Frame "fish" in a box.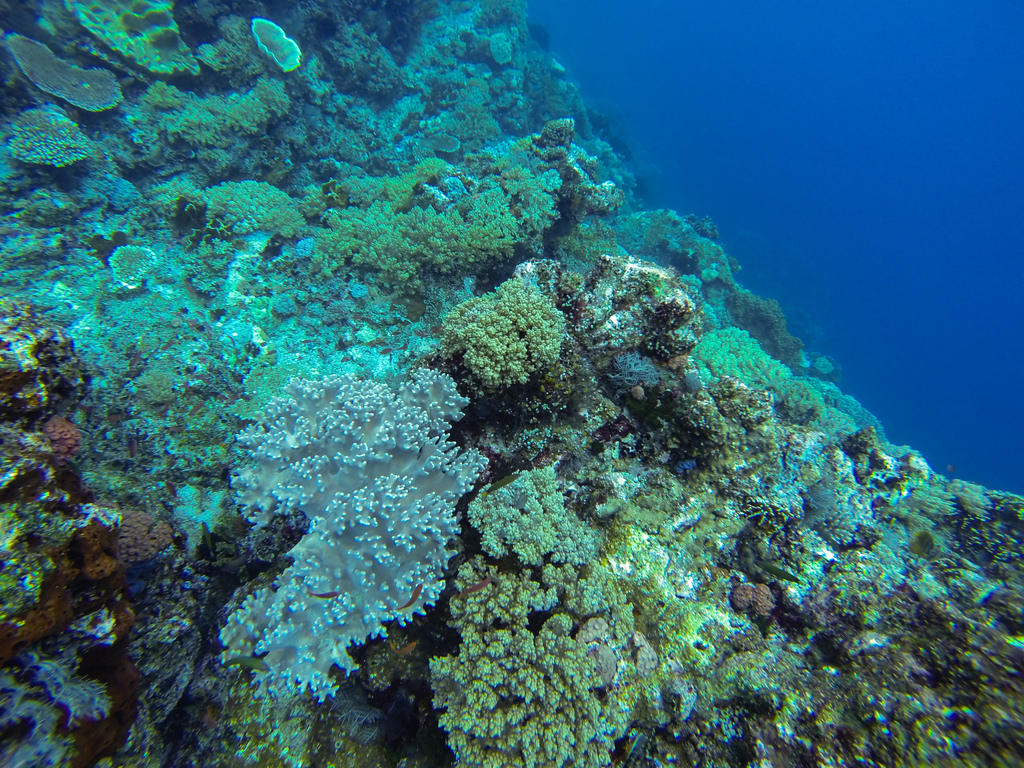
x1=124, y1=349, x2=141, y2=368.
